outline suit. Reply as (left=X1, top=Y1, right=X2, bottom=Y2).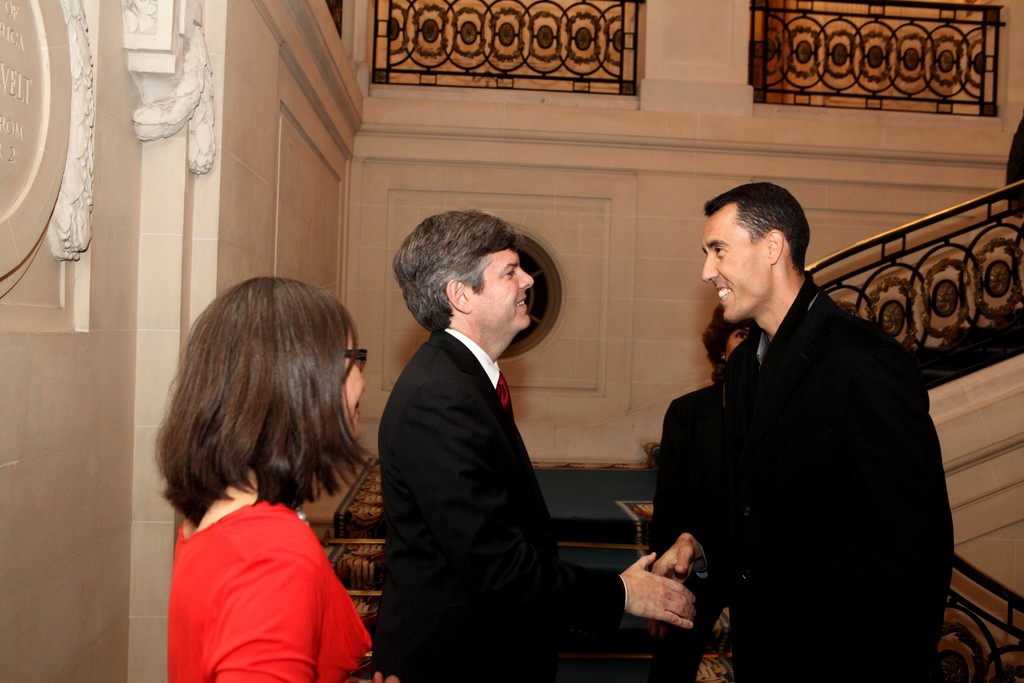
(left=648, top=381, right=728, bottom=567).
